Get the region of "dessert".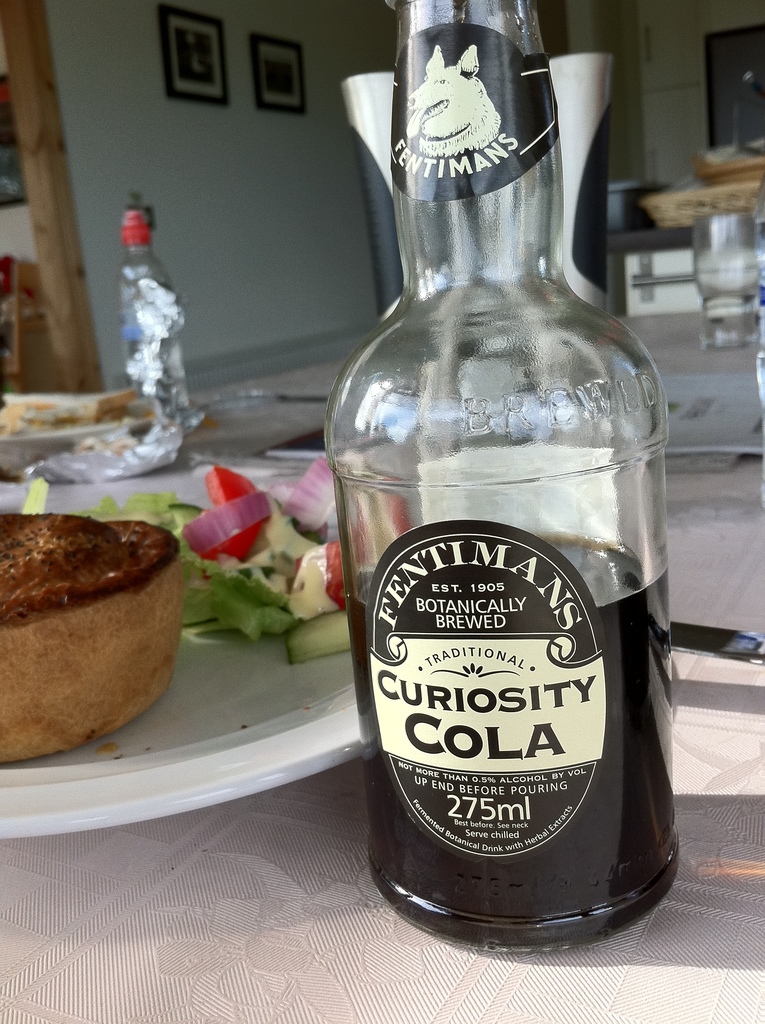
select_region(211, 468, 252, 556).
